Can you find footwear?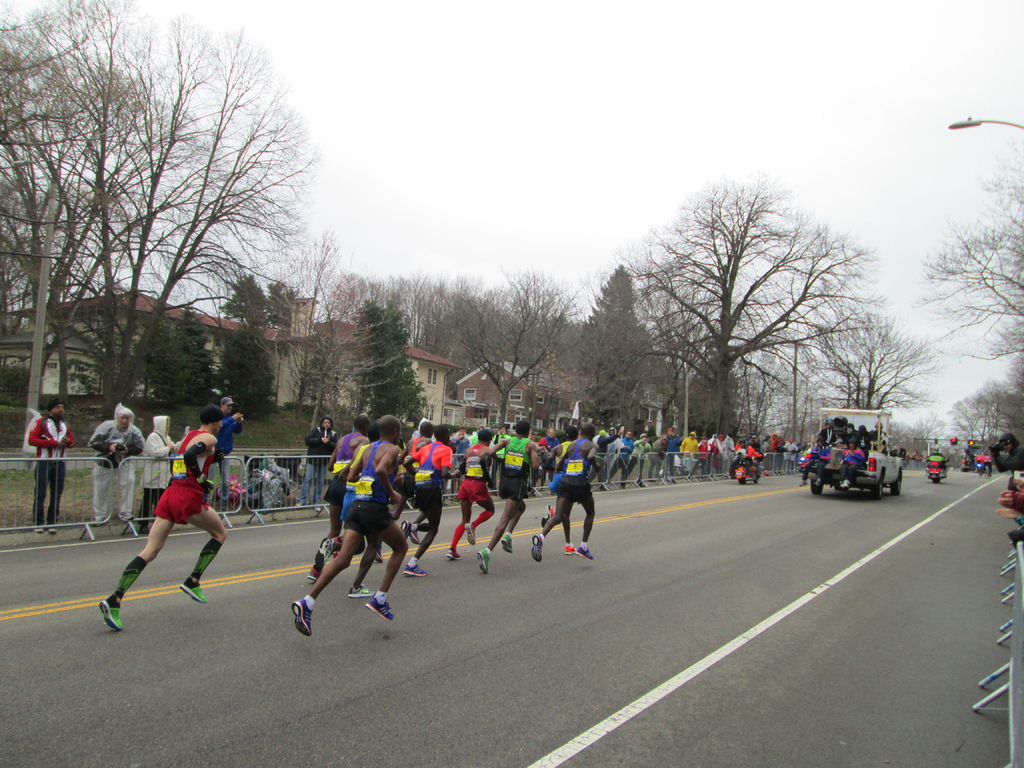
Yes, bounding box: [x1=564, y1=545, x2=577, y2=554].
